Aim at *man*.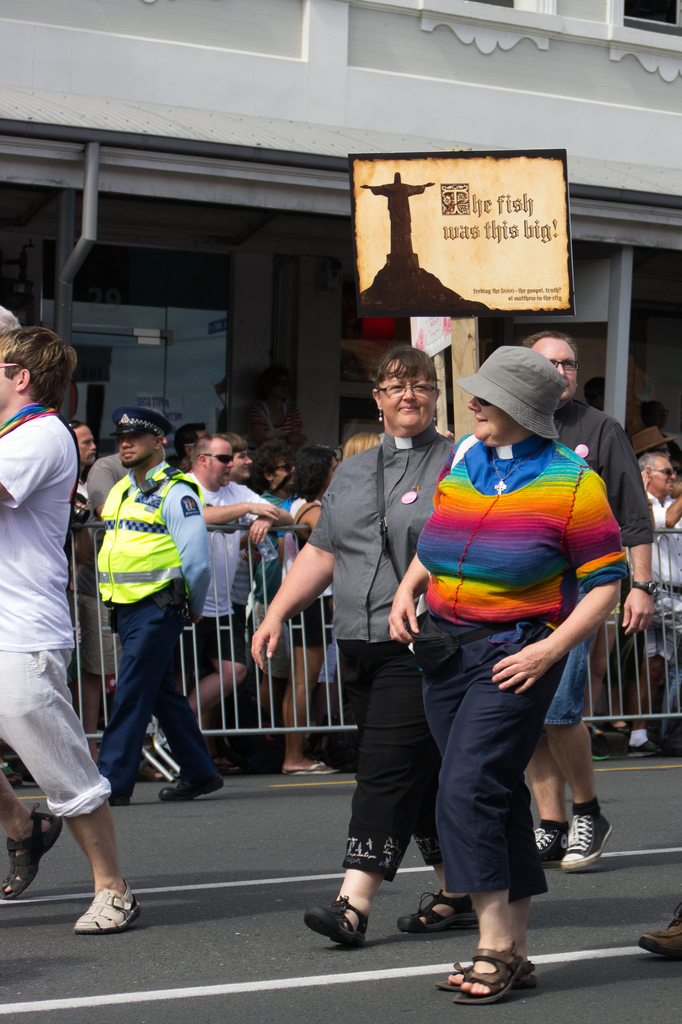
Aimed at rect(0, 328, 142, 934).
